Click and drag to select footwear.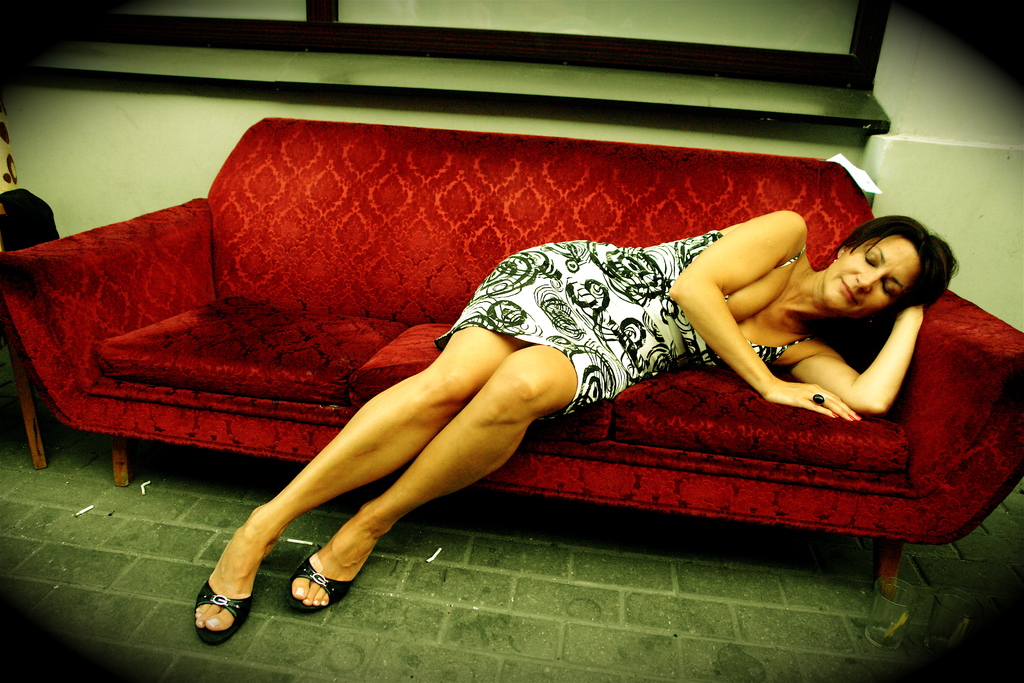
Selection: left=188, top=577, right=268, bottom=652.
